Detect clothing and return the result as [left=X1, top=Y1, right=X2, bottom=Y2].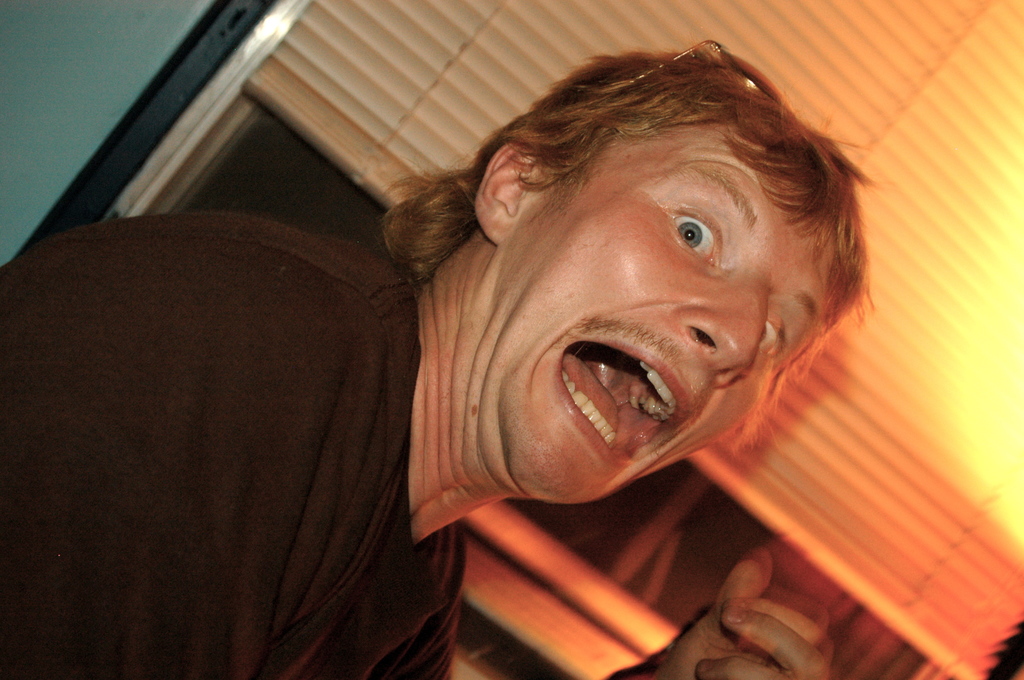
[left=22, top=168, right=488, bottom=668].
